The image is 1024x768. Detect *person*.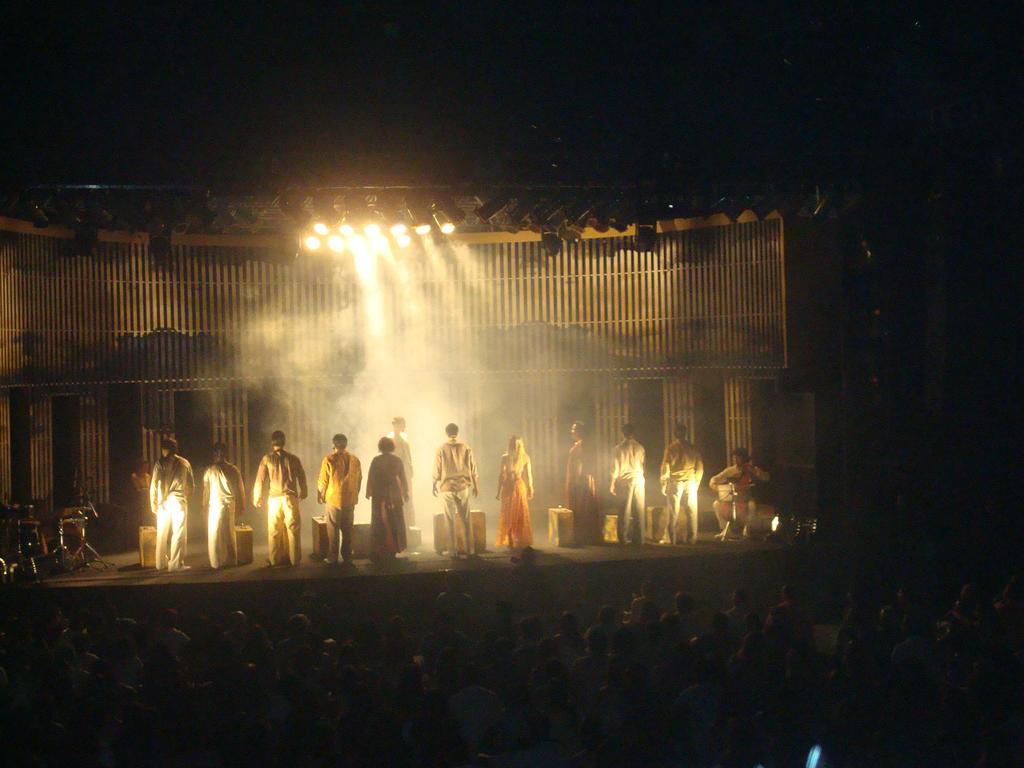
Detection: x1=248 y1=427 x2=305 y2=566.
